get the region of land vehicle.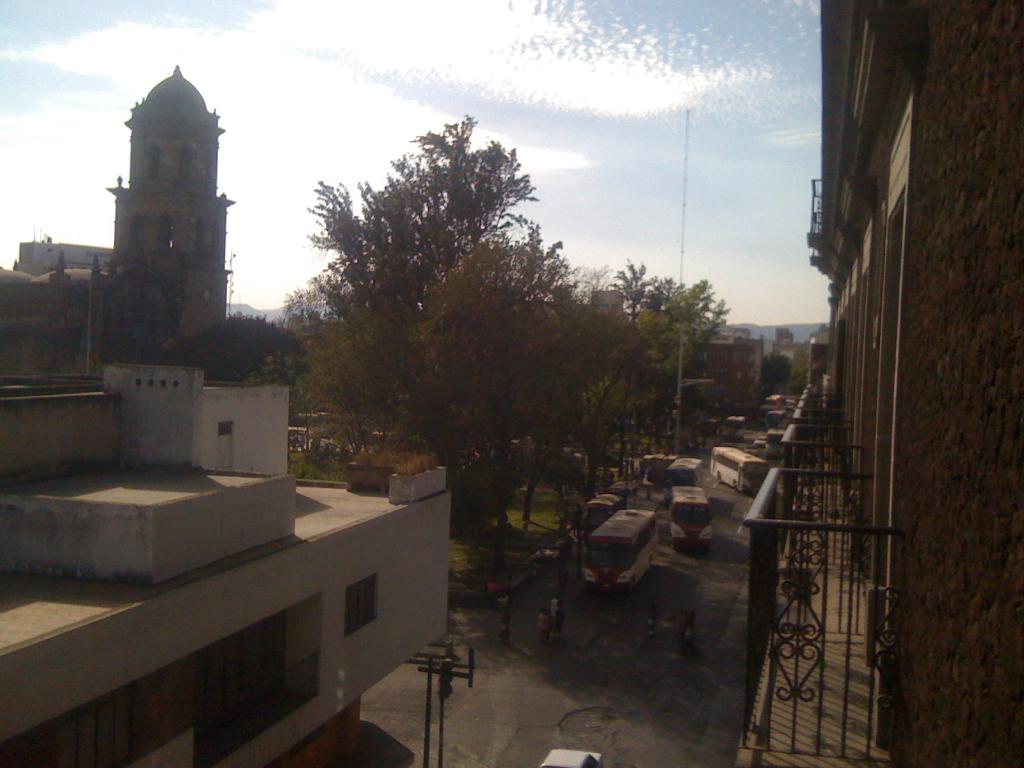
637, 454, 673, 481.
